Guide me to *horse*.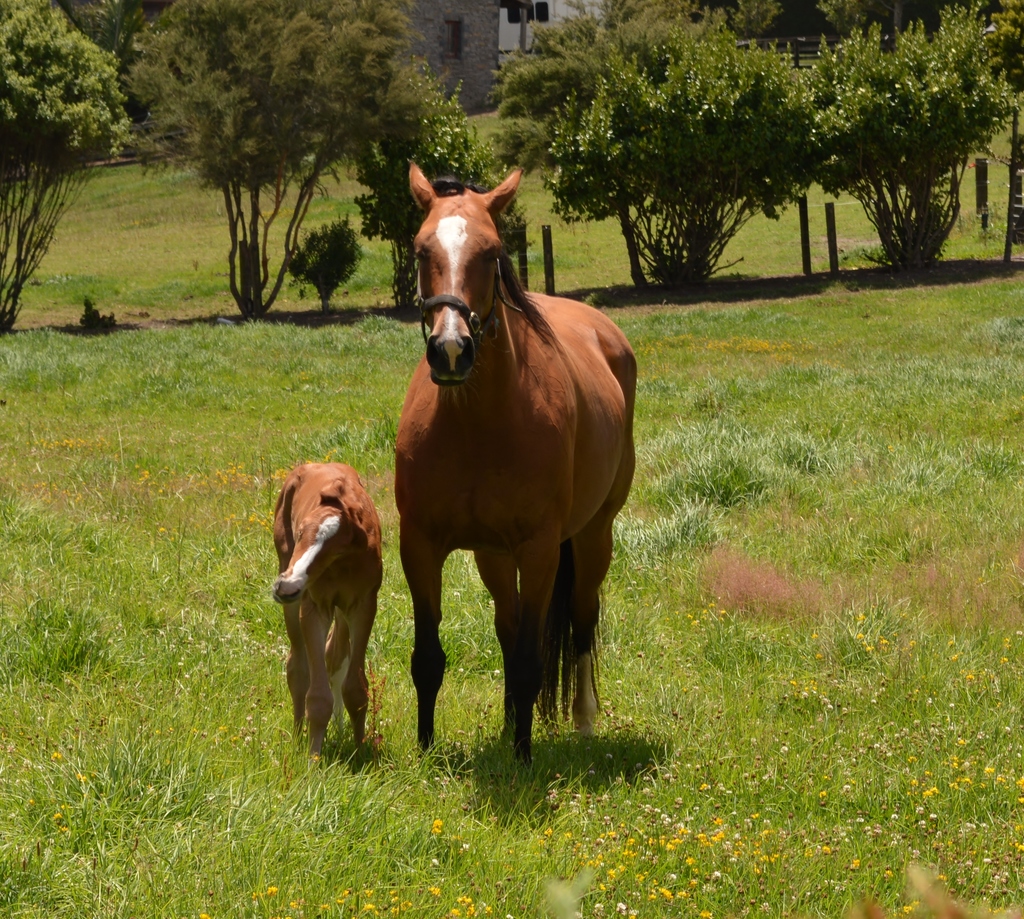
Guidance: <region>271, 461, 383, 767</region>.
